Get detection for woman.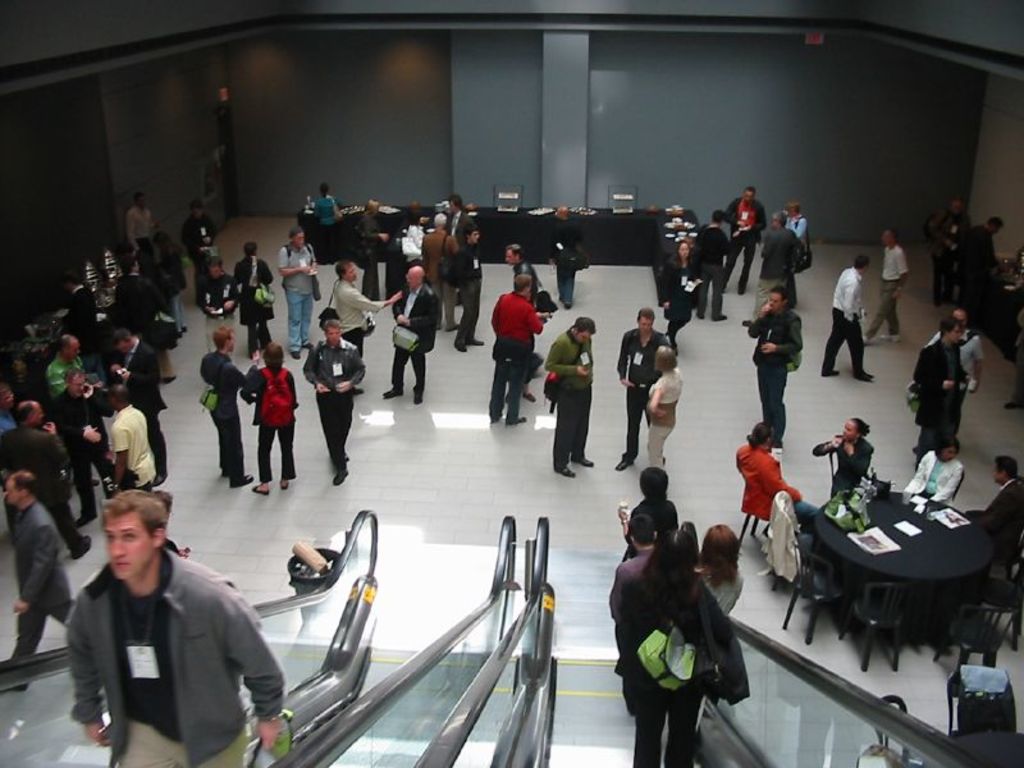
Detection: [315, 183, 339, 266].
